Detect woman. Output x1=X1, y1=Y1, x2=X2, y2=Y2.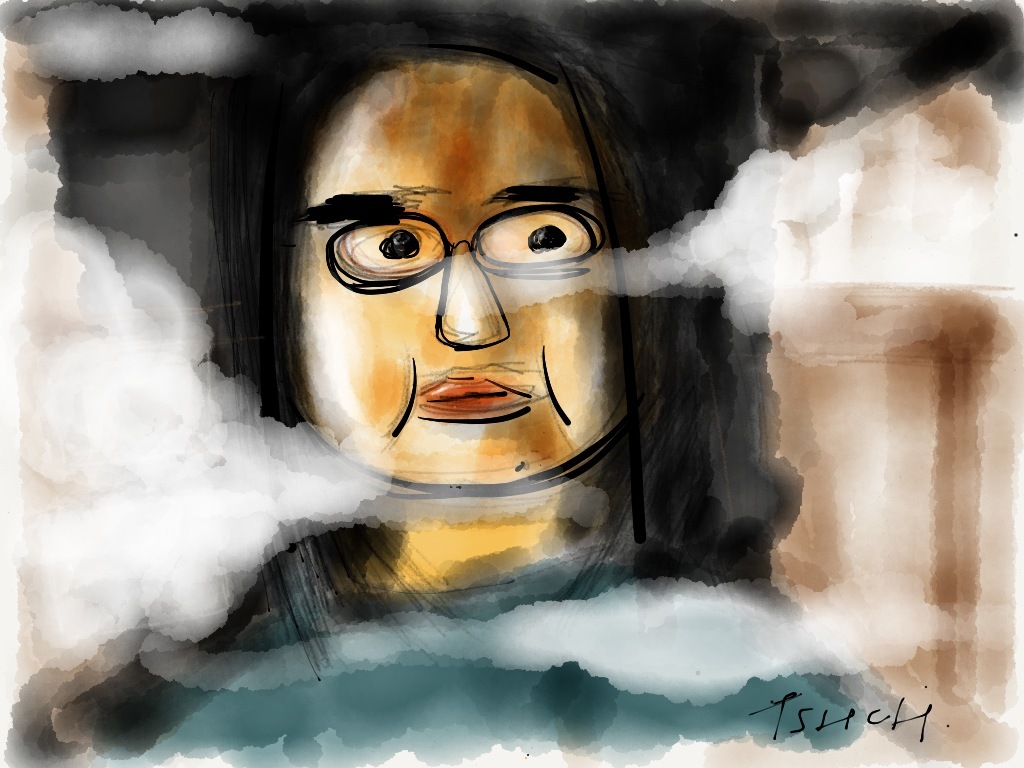
x1=146, y1=4, x2=898, y2=668.
